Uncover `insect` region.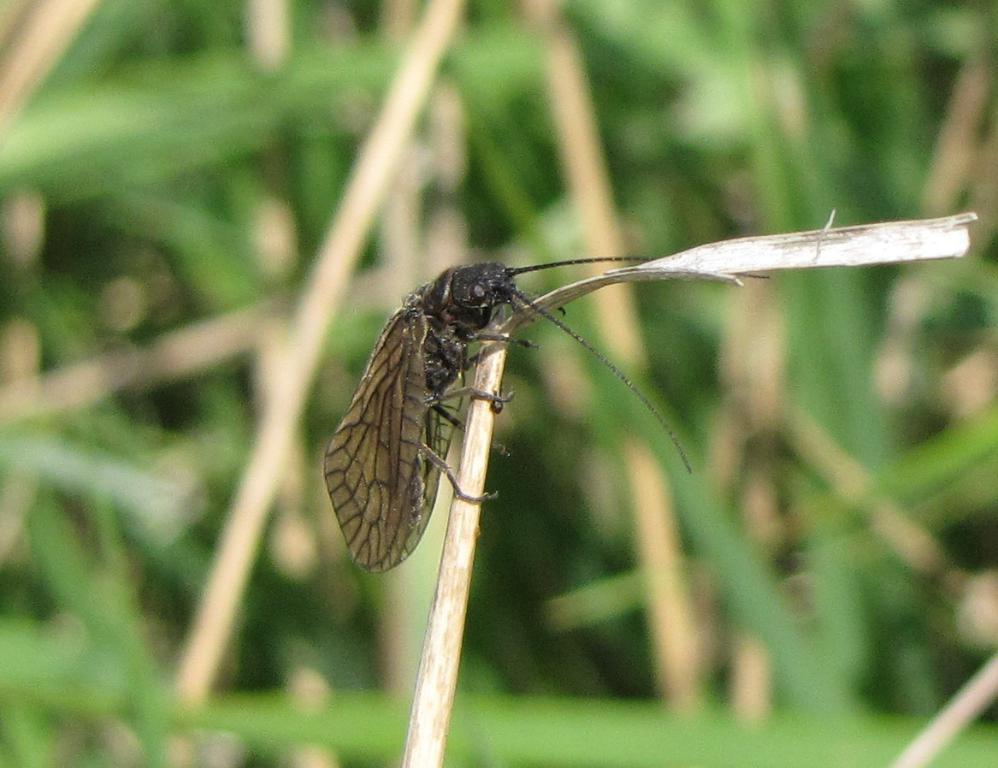
Uncovered: region(321, 251, 772, 578).
